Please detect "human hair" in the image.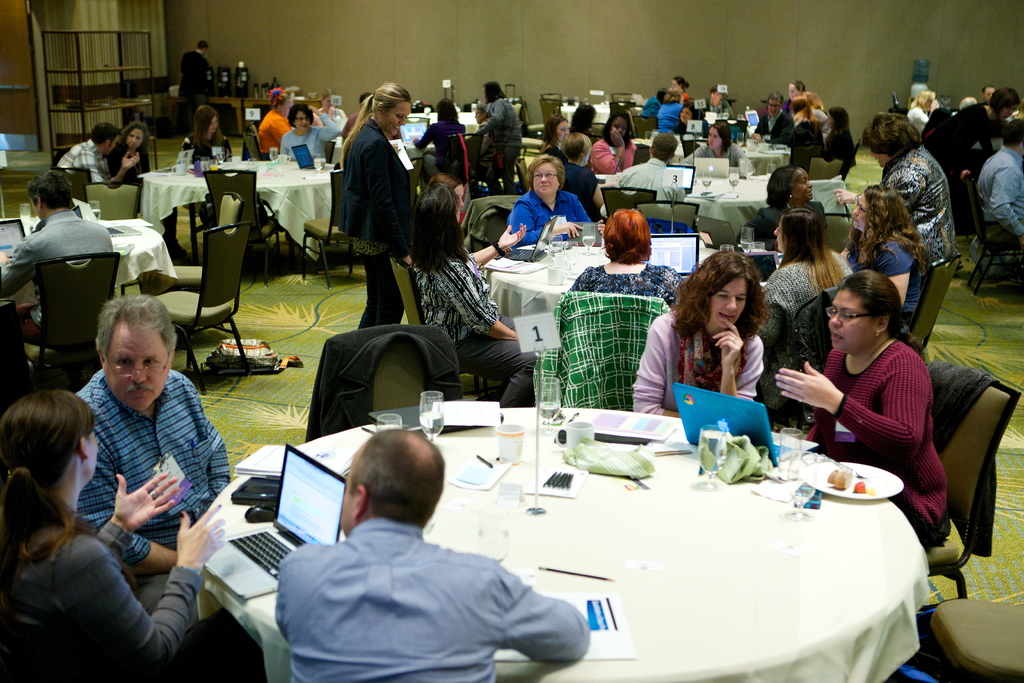
[x1=829, y1=108, x2=851, y2=142].
